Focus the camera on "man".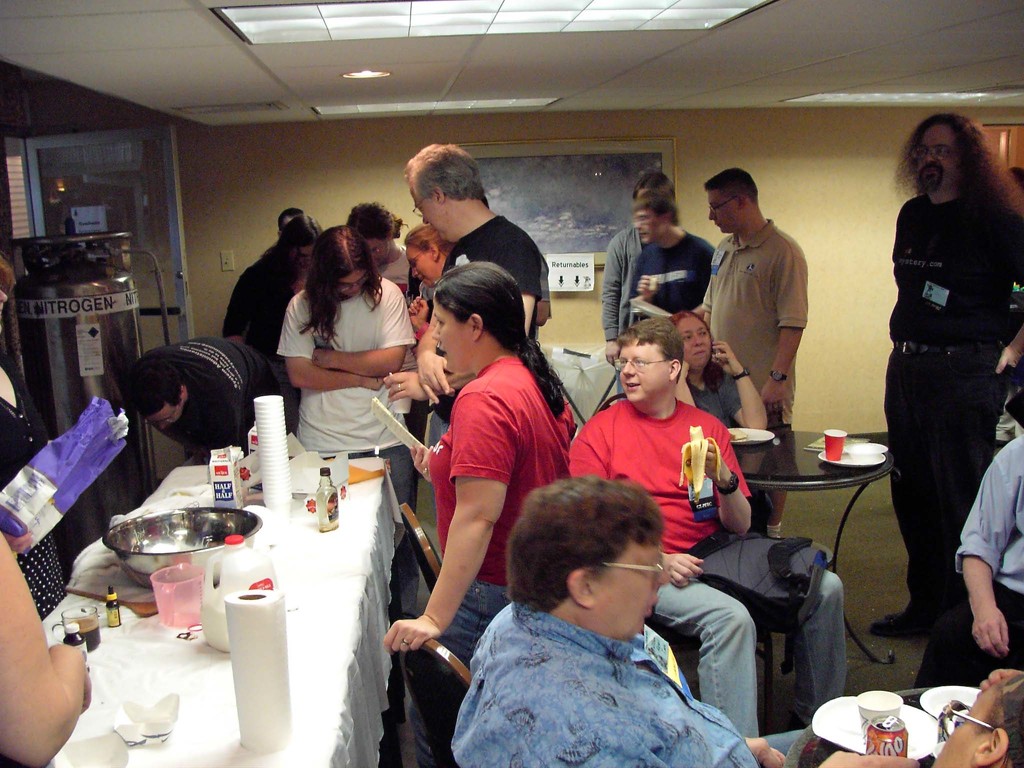
Focus region: locate(875, 113, 1023, 687).
